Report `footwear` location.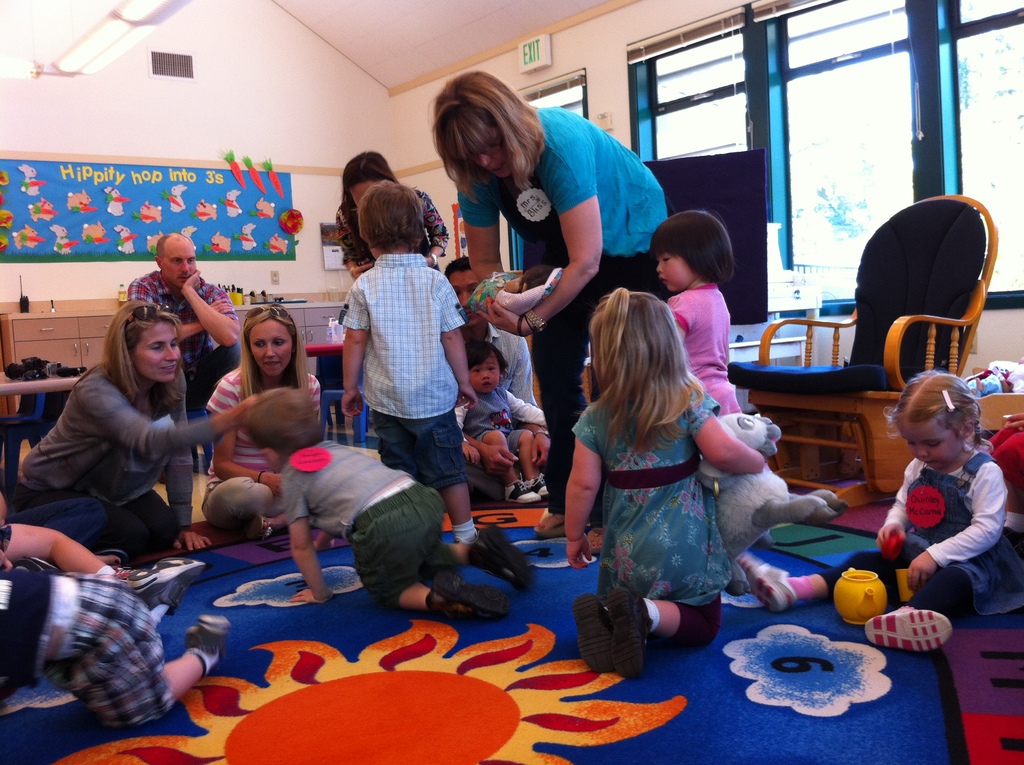
Report: bbox=[250, 510, 271, 540].
